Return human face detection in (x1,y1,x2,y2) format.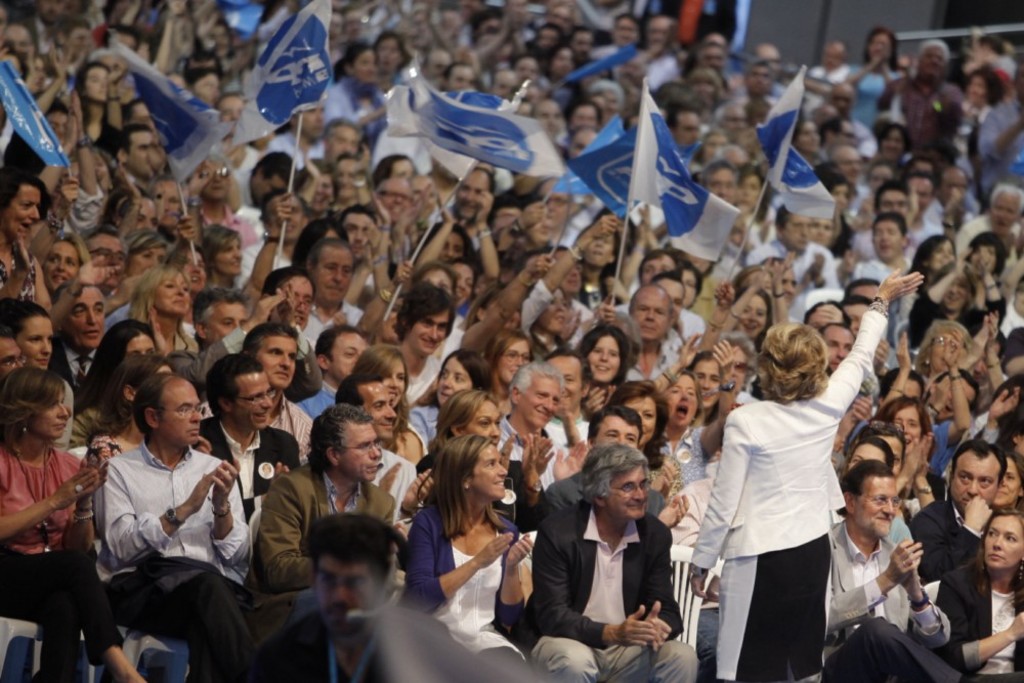
(128,134,157,176).
